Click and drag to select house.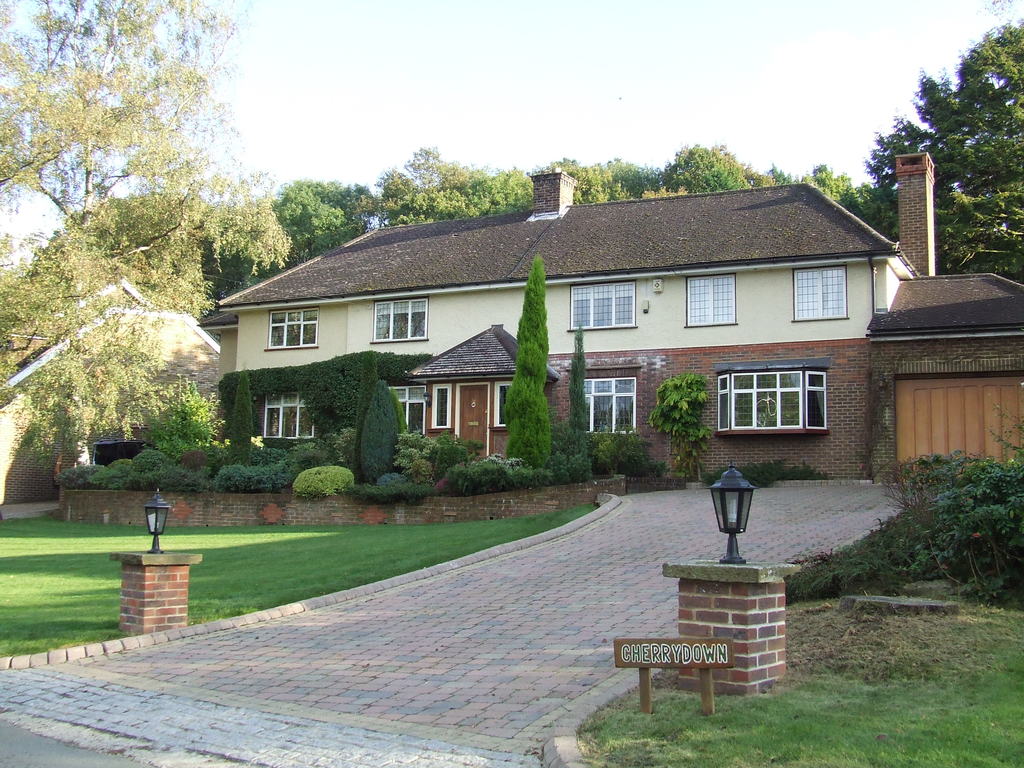
Selection: bbox=[0, 277, 221, 399].
